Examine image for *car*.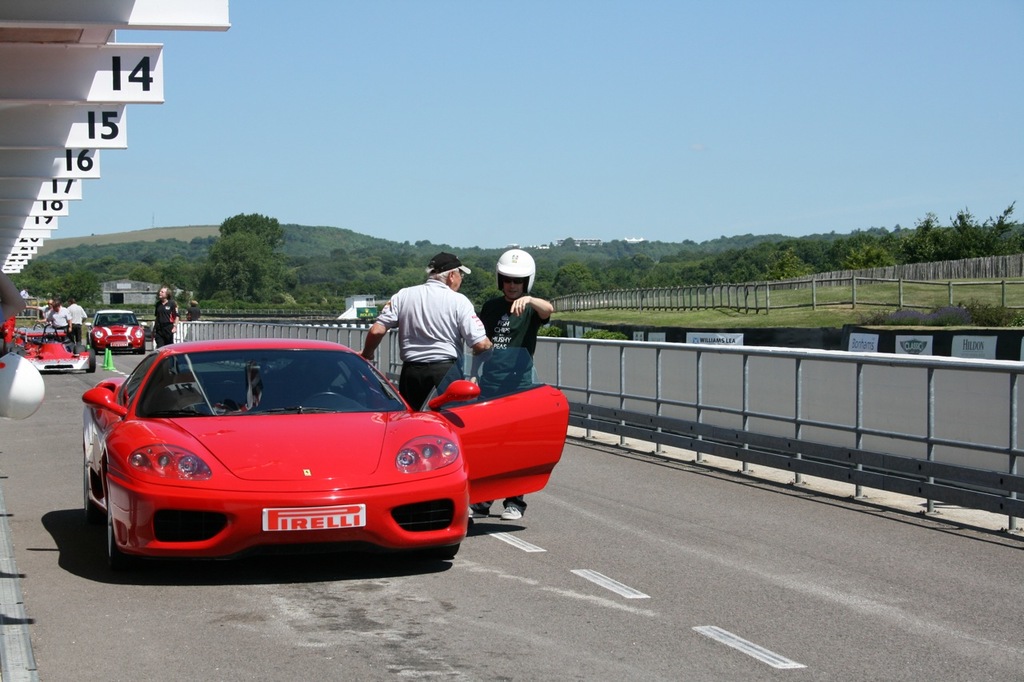
Examination result: 10:329:103:375.
